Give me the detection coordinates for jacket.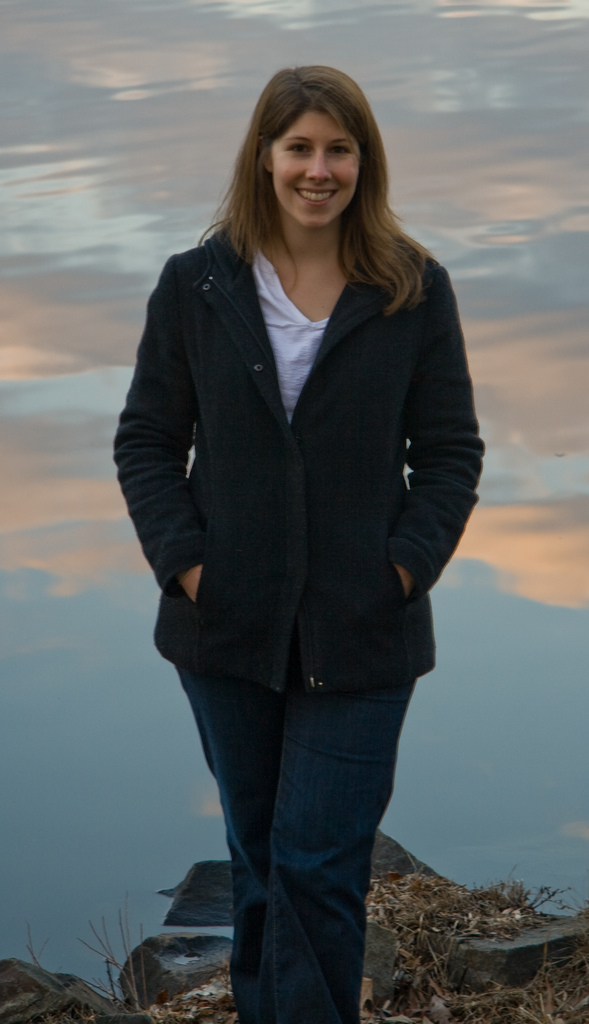
l=88, t=149, r=486, b=656.
